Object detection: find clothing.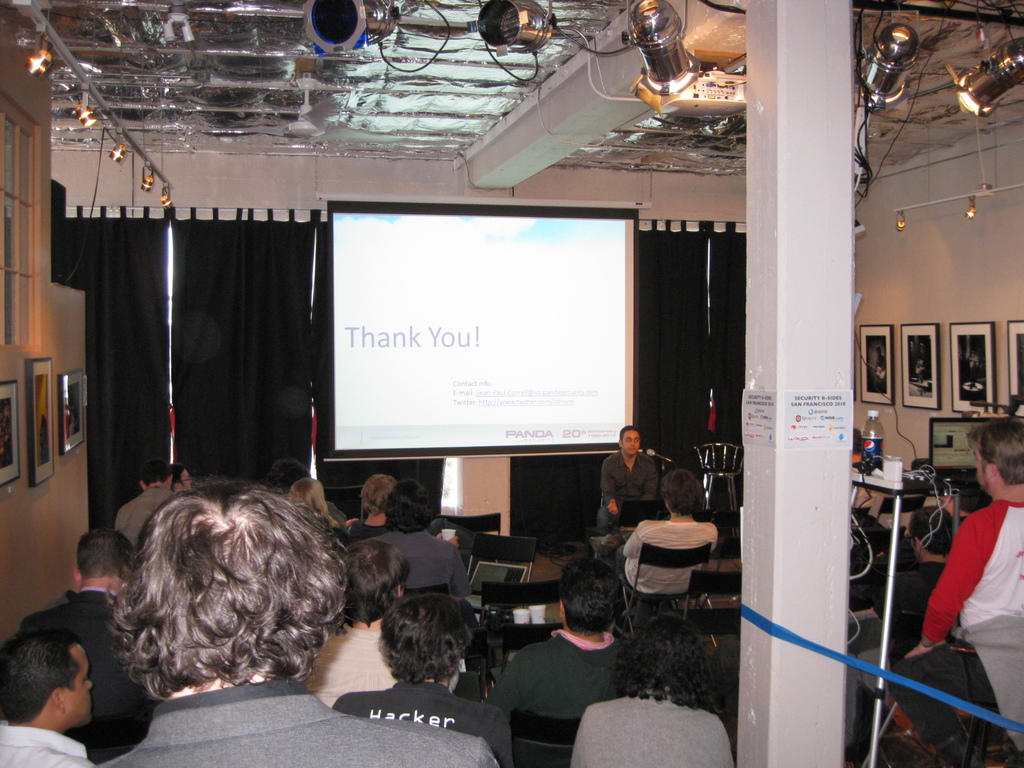
[345,691,508,756].
